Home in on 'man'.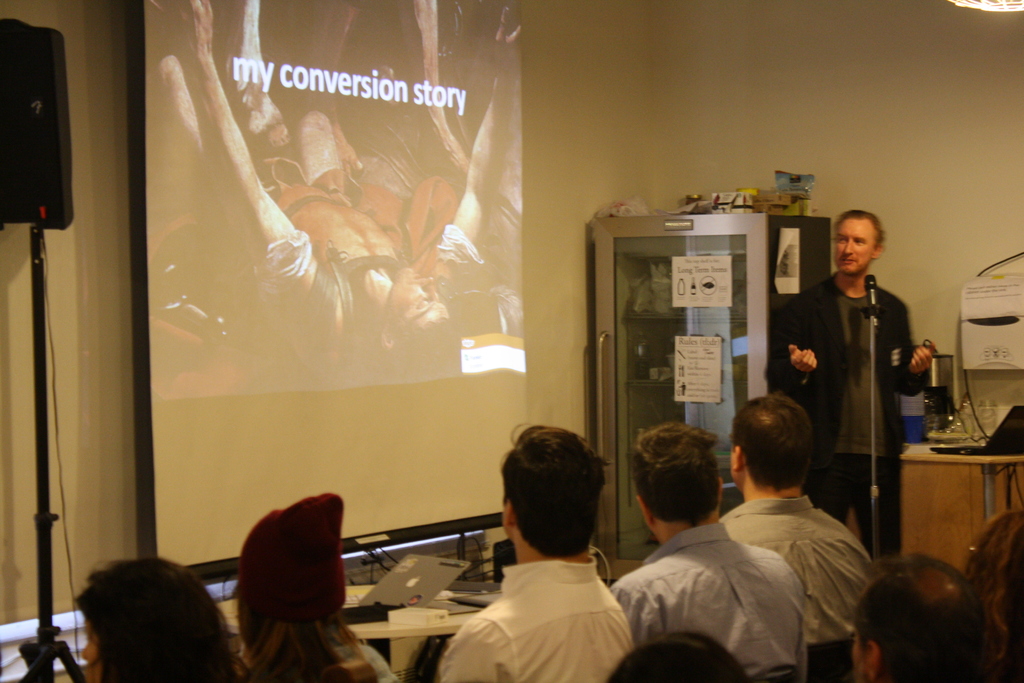
Homed in at <region>714, 387, 881, 654</region>.
